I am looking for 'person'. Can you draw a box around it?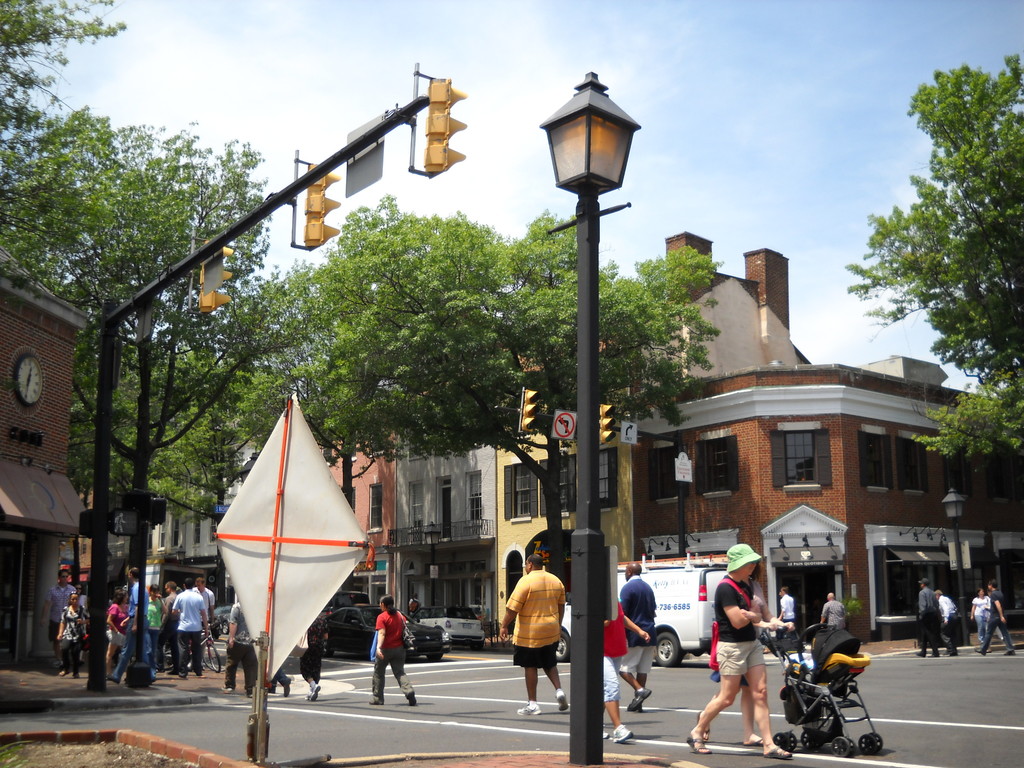
Sure, the bounding box is pyautogui.locateOnScreen(970, 590, 990, 642).
